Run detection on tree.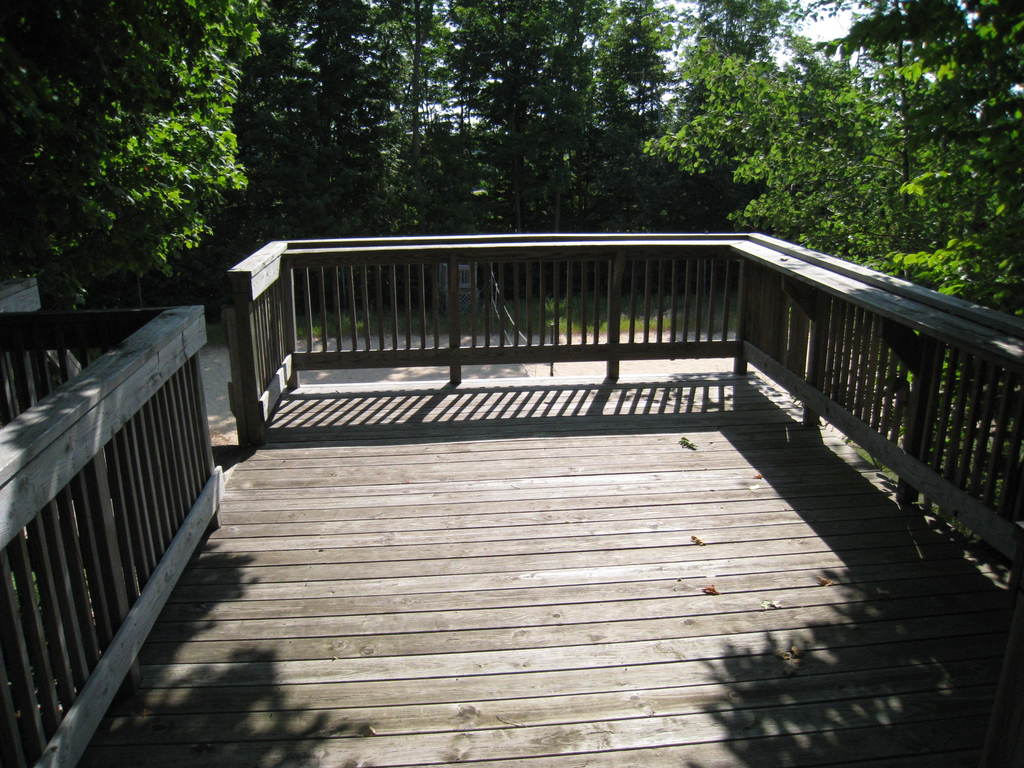
Result: <region>227, 0, 406, 317</region>.
